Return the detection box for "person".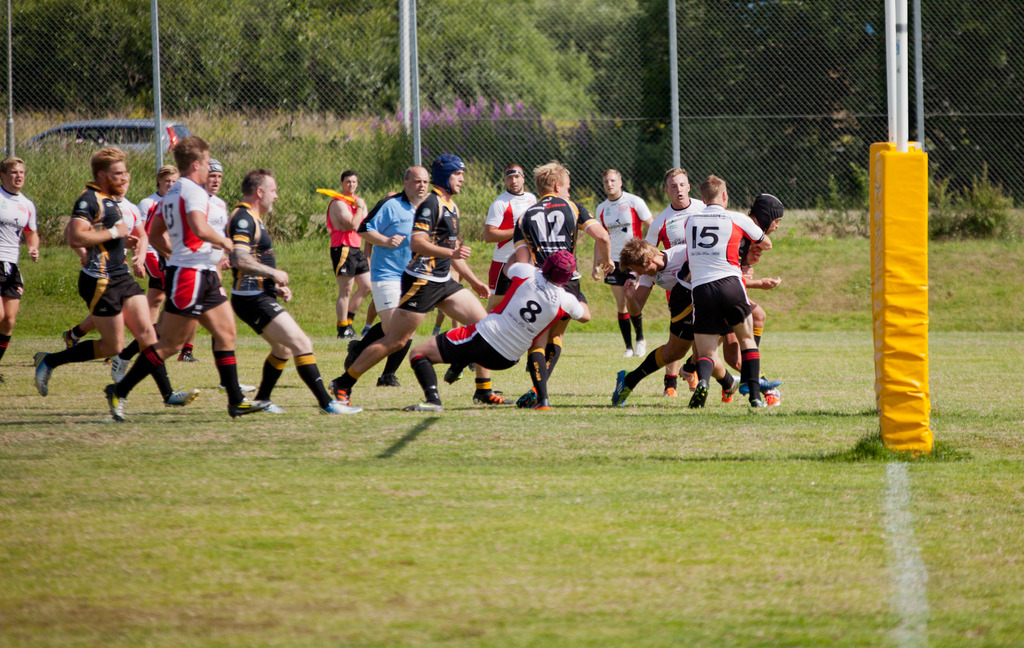
pyautogui.locateOnScreen(0, 159, 45, 381).
